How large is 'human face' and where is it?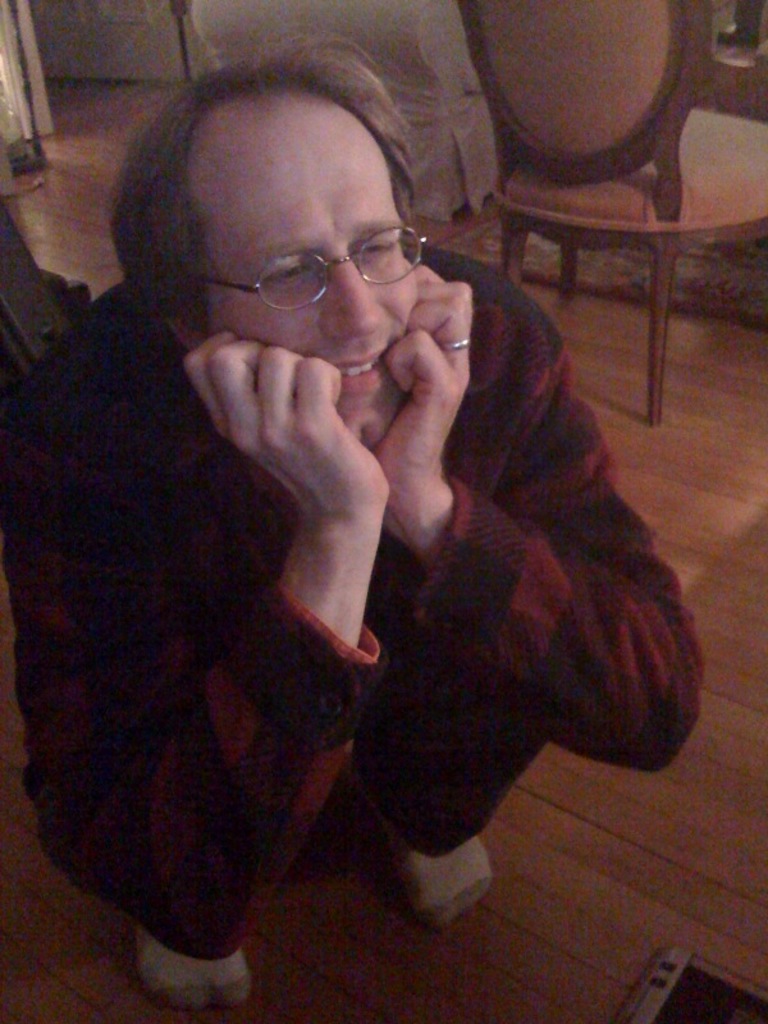
Bounding box: locate(210, 96, 428, 445).
